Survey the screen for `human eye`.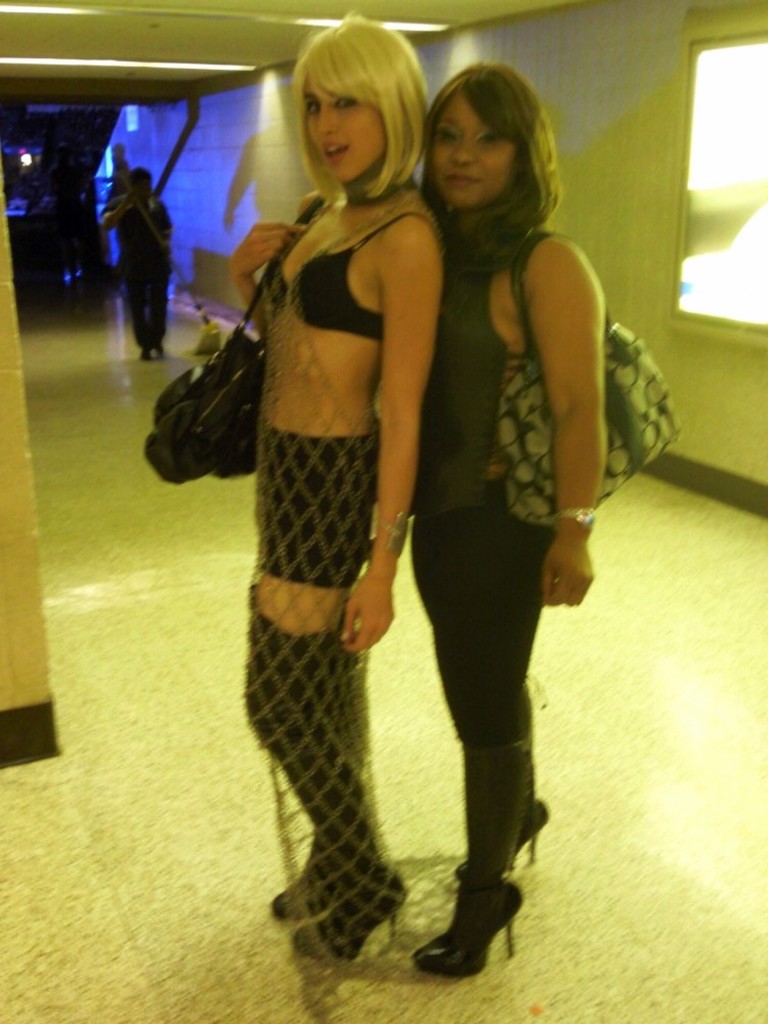
Survey found: detection(434, 132, 461, 146).
